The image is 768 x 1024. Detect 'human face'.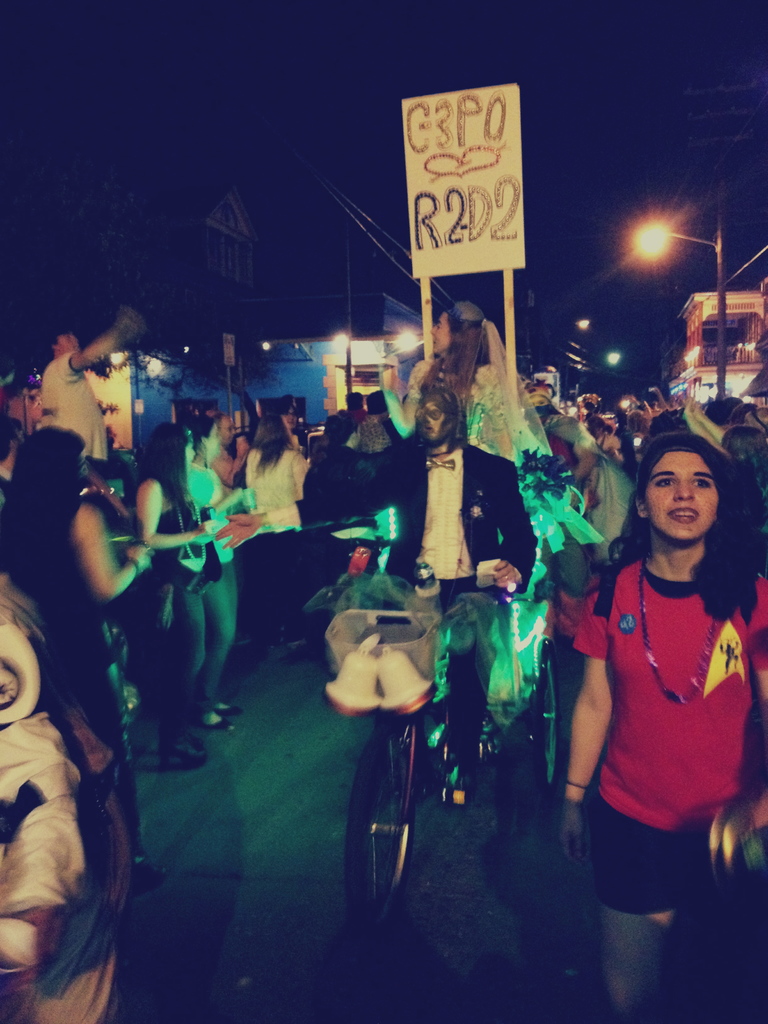
Detection: (644, 450, 721, 541).
